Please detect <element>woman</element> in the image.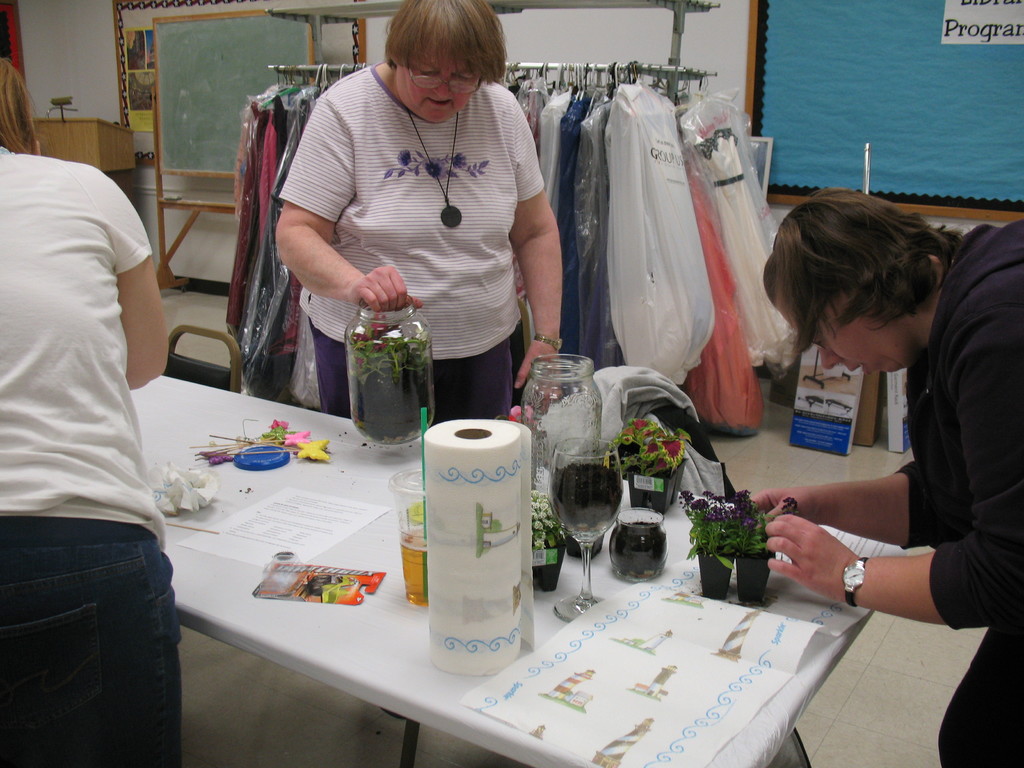
region(0, 54, 185, 767).
